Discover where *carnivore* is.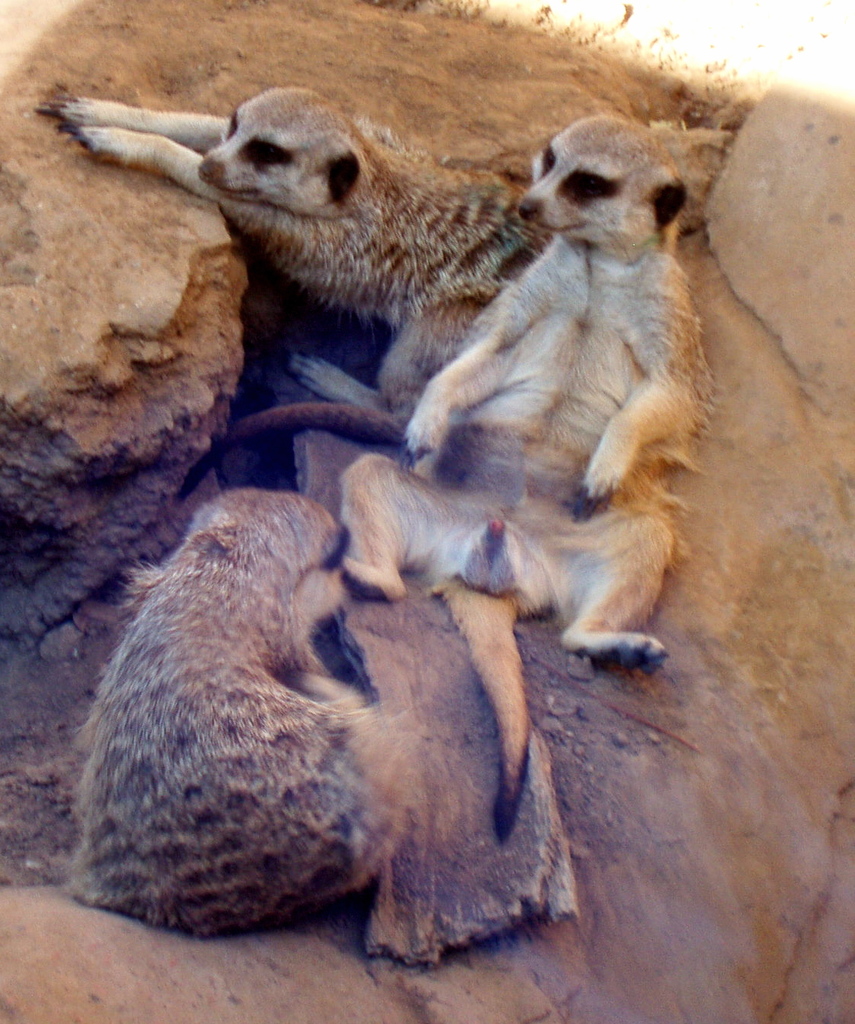
Discovered at [37, 78, 558, 519].
